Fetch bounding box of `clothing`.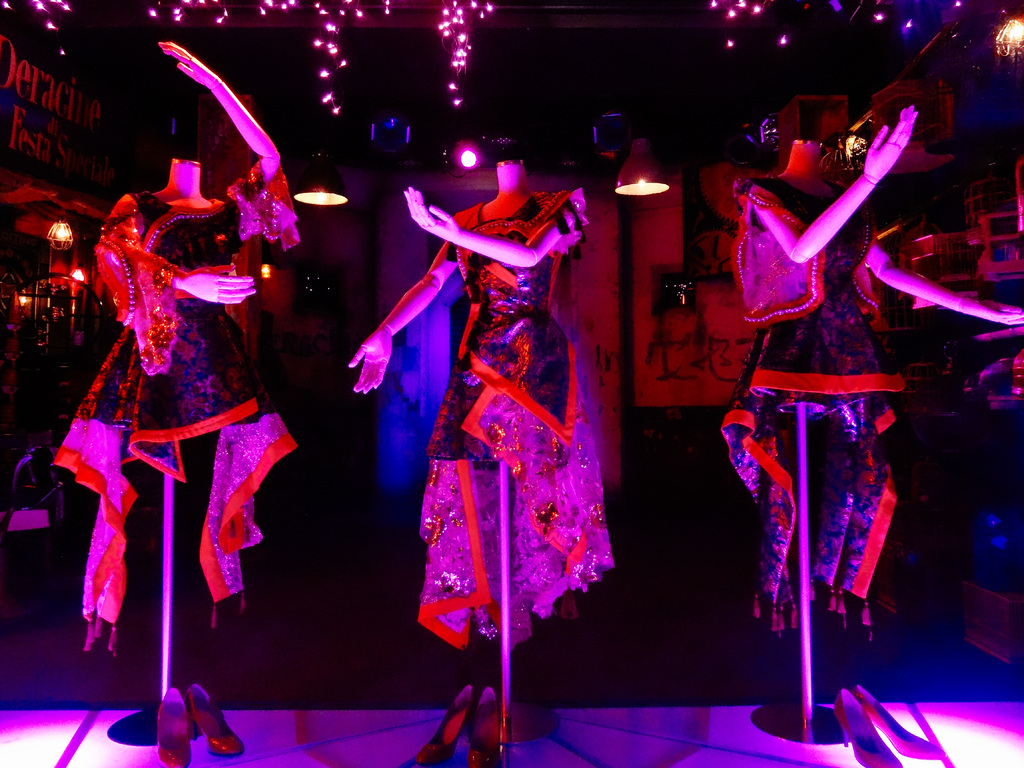
Bbox: bbox=[390, 157, 597, 666].
